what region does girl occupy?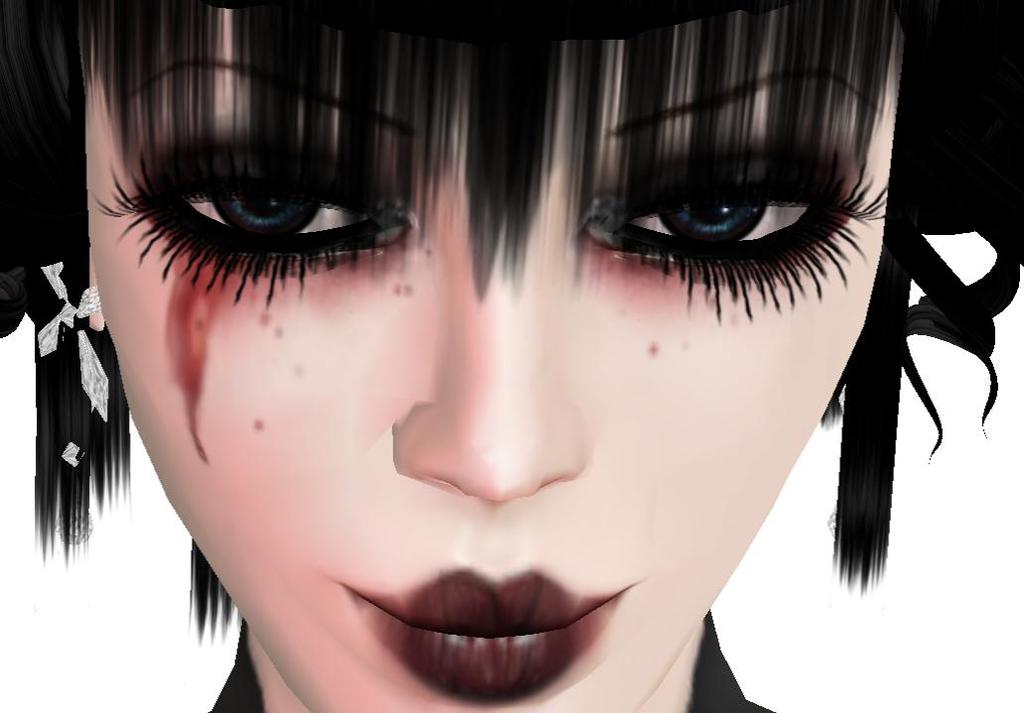
l=0, t=0, r=1023, b=712.
